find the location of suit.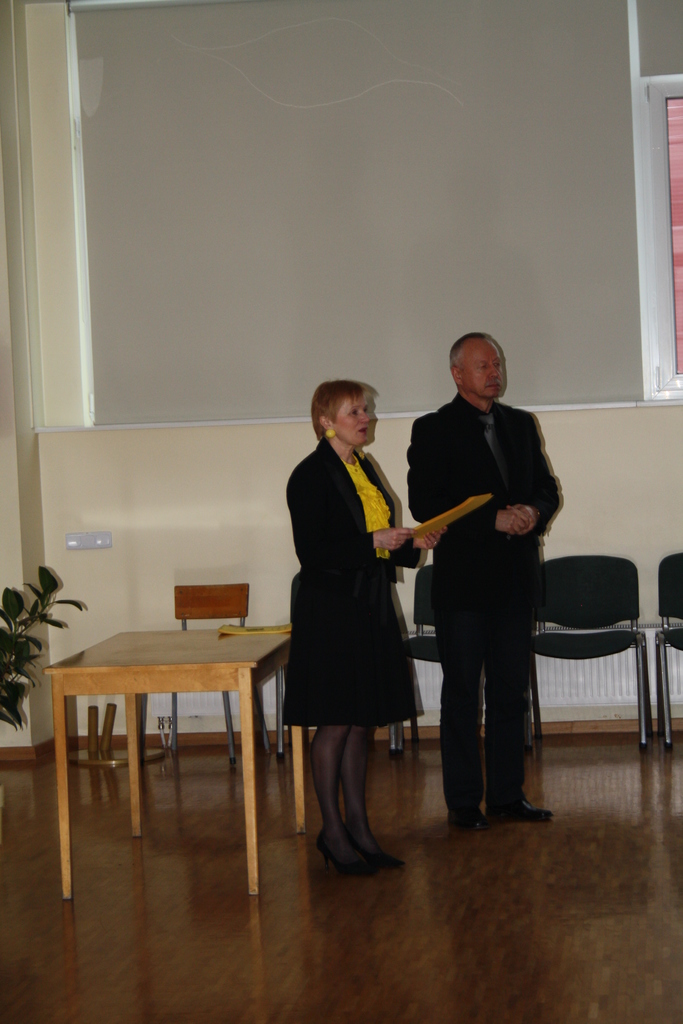
Location: x1=289 y1=440 x2=418 y2=588.
